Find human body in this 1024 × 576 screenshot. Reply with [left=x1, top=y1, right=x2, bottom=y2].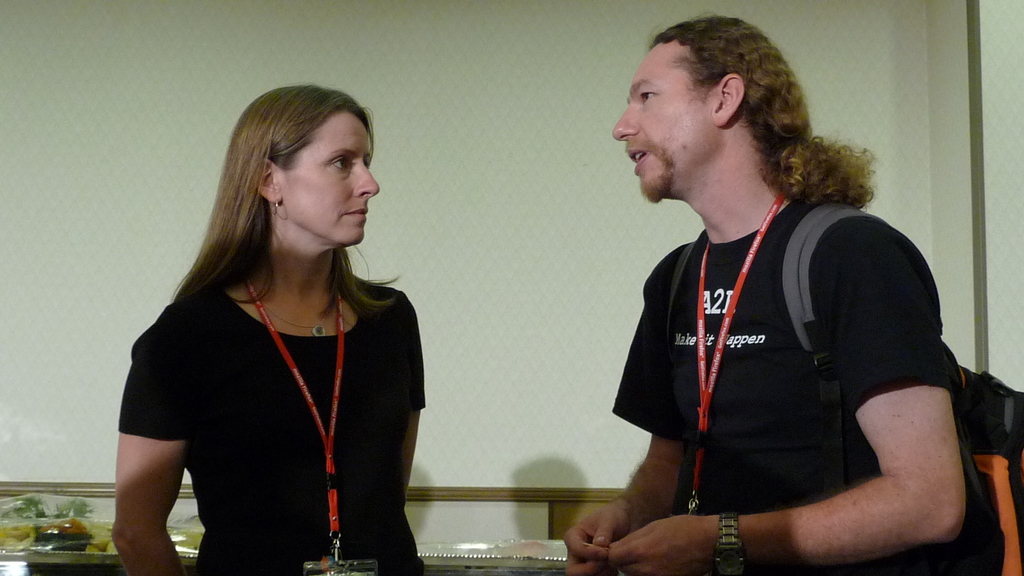
[left=553, top=36, right=968, bottom=575].
